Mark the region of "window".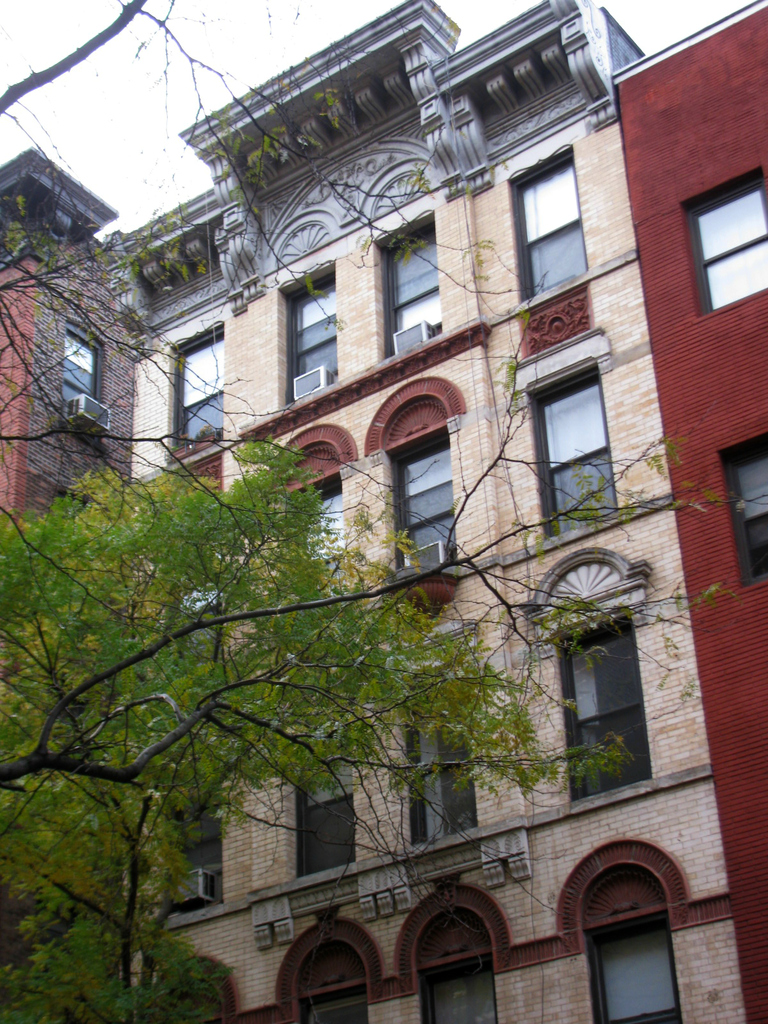
Region: Rect(156, 770, 231, 917).
